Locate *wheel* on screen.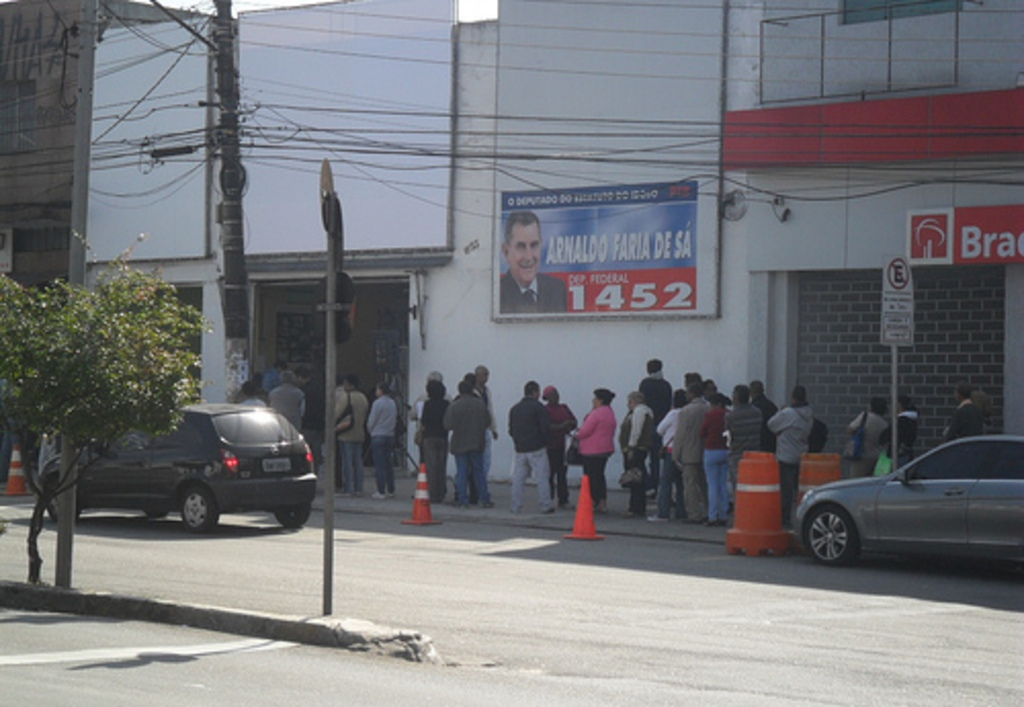
On screen at 272,502,315,527.
